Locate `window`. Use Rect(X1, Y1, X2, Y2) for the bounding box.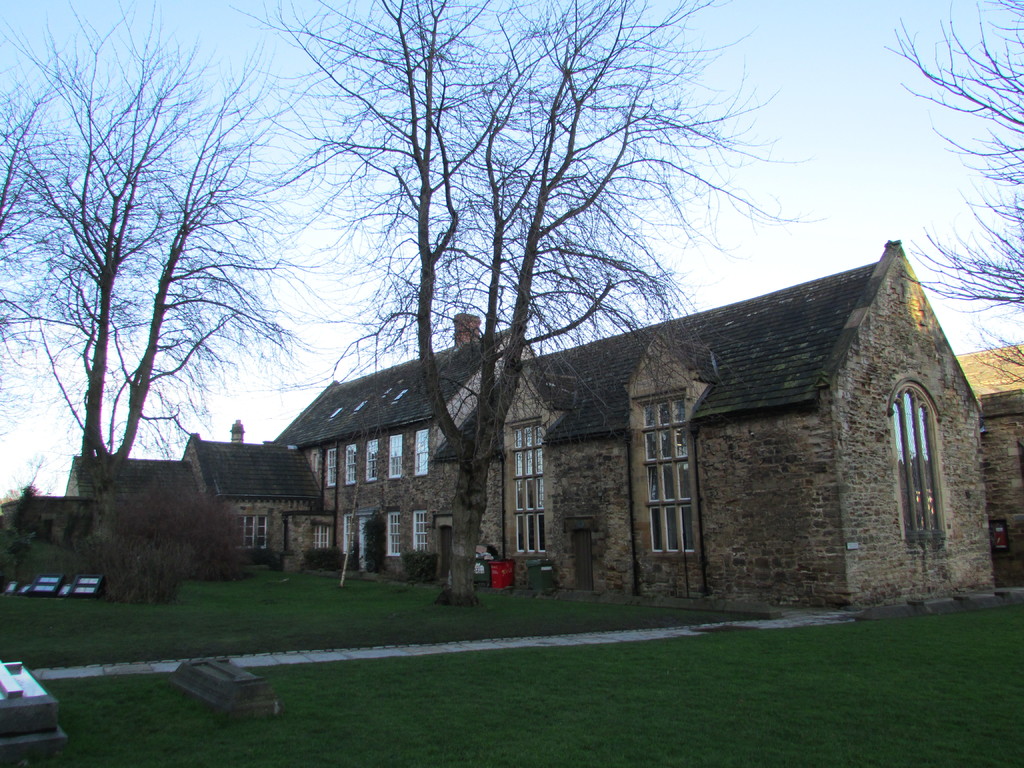
Rect(385, 510, 401, 557).
